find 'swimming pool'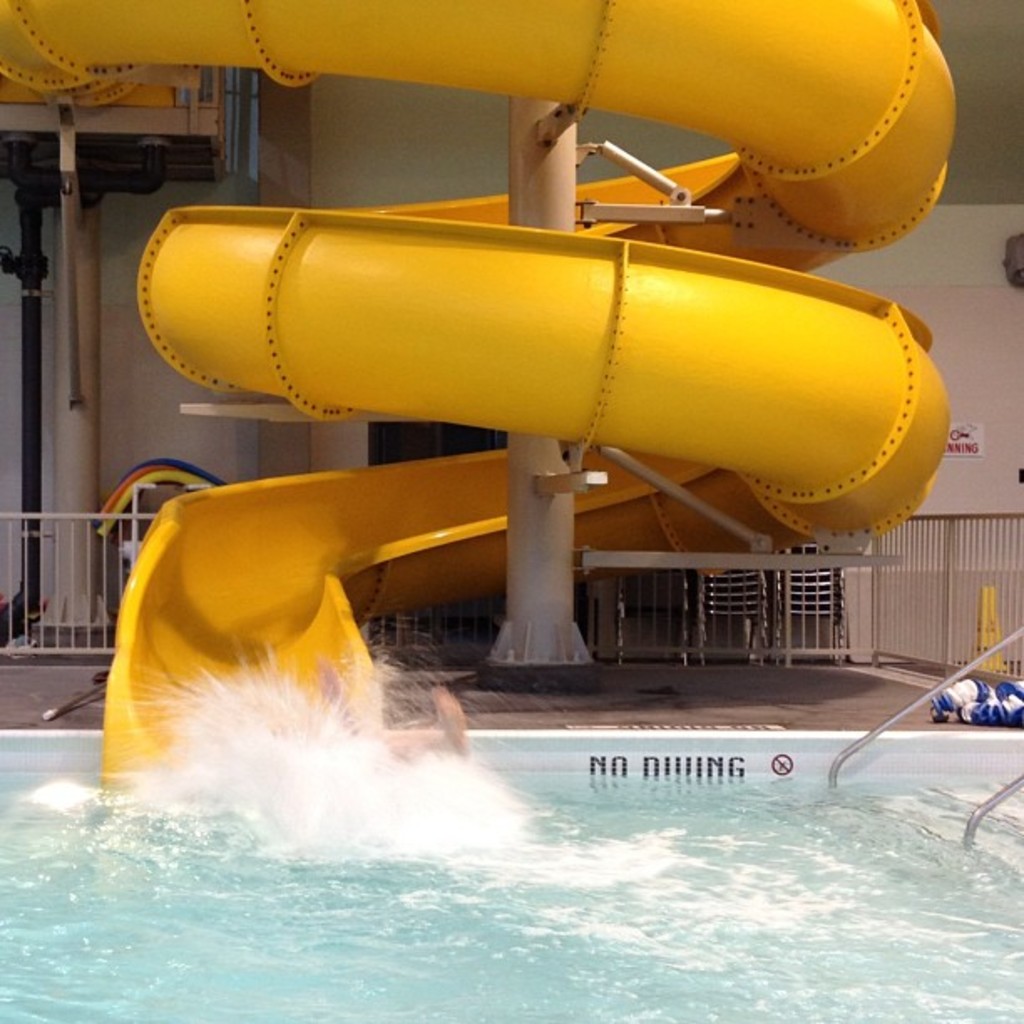
(left=0, top=730, right=1022, bottom=1022)
